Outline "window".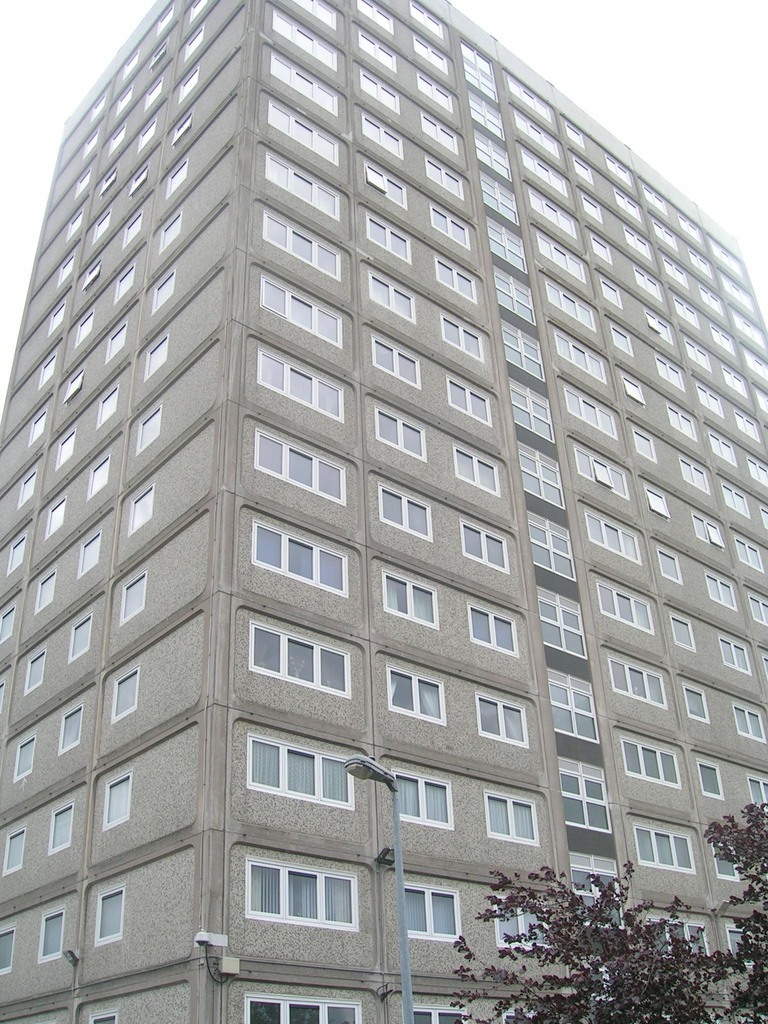
Outline: l=433, t=254, r=468, b=294.
